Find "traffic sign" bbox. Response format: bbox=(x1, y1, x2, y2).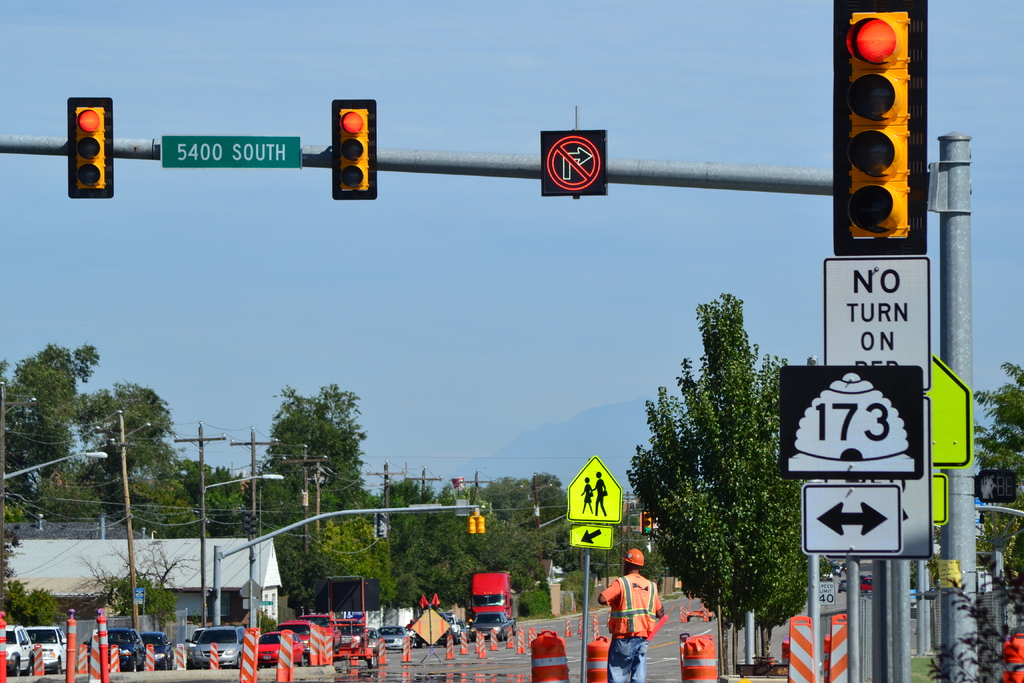
bbox=(570, 523, 614, 548).
